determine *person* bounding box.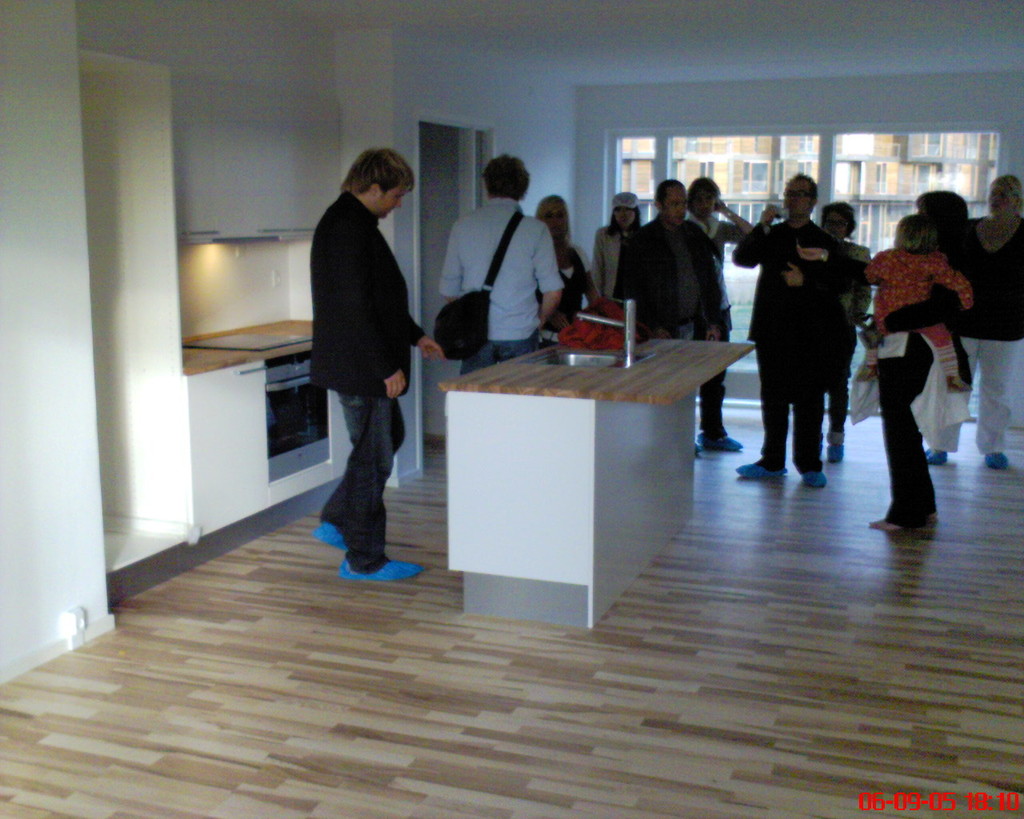
Determined: 917,170,1023,463.
